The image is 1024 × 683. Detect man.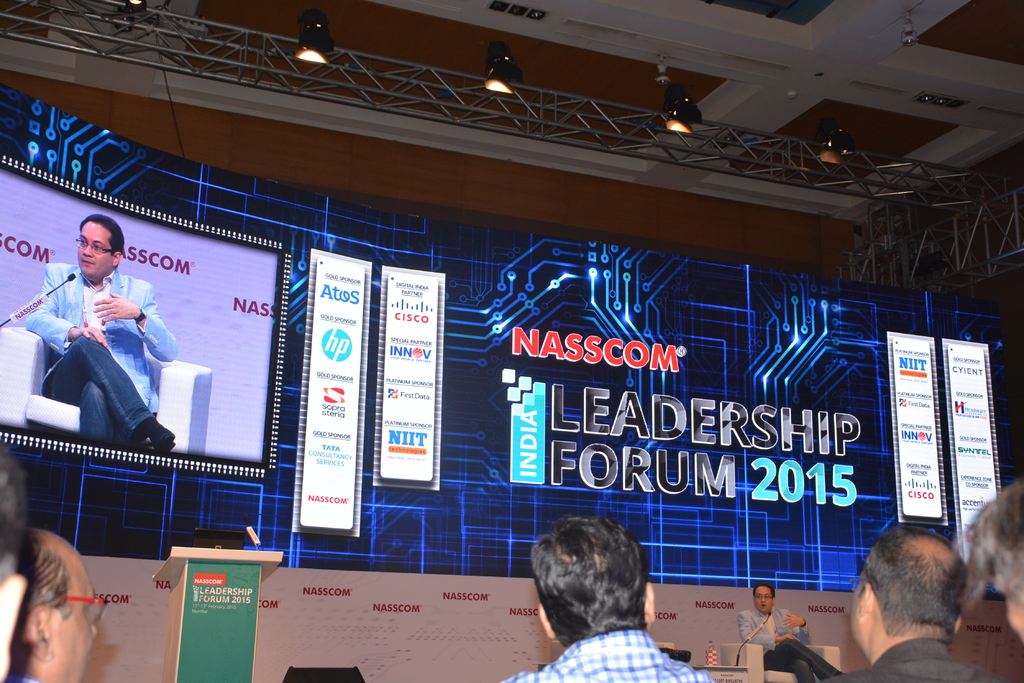
Detection: 961, 475, 1023, 645.
